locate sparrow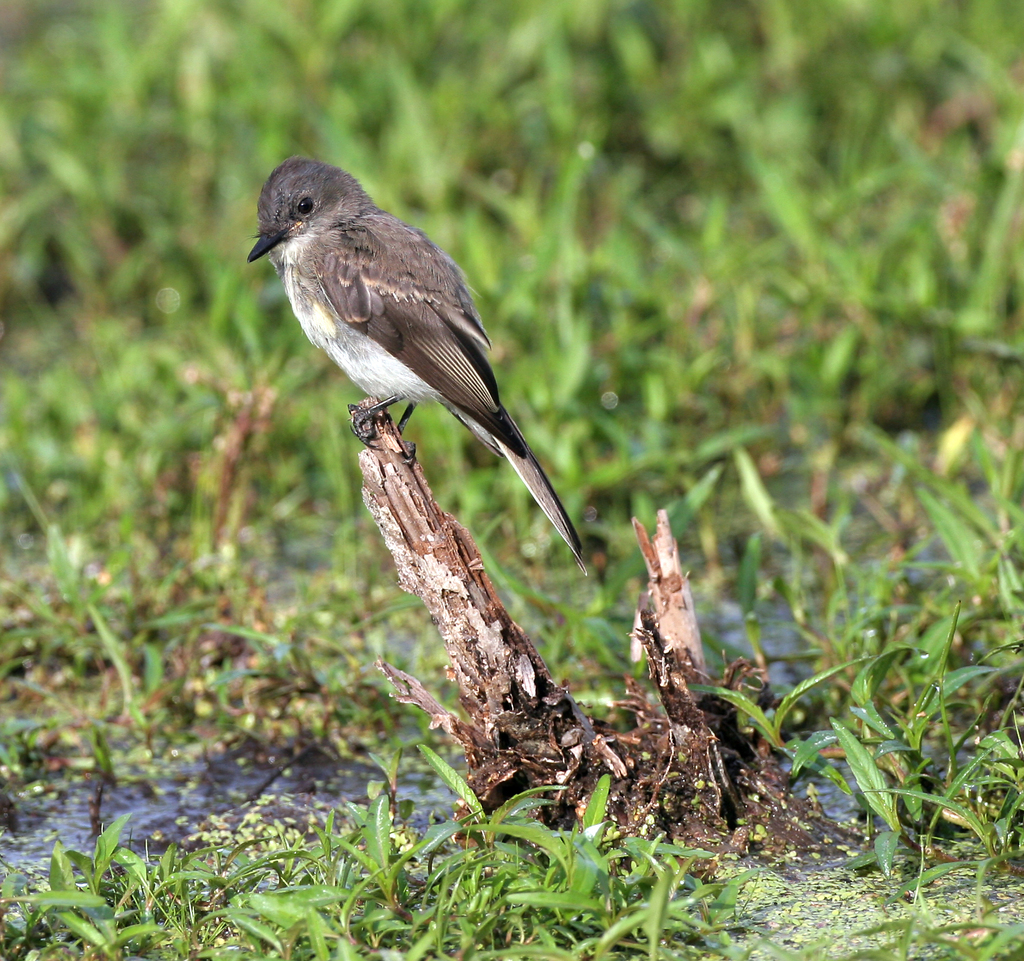
rect(244, 157, 582, 556)
